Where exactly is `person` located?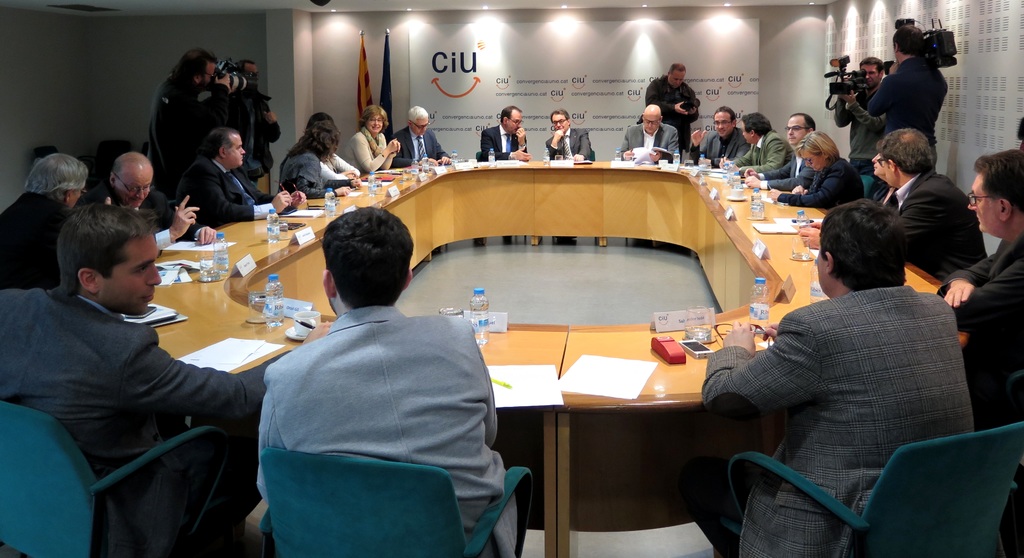
Its bounding box is 692,202,984,557.
